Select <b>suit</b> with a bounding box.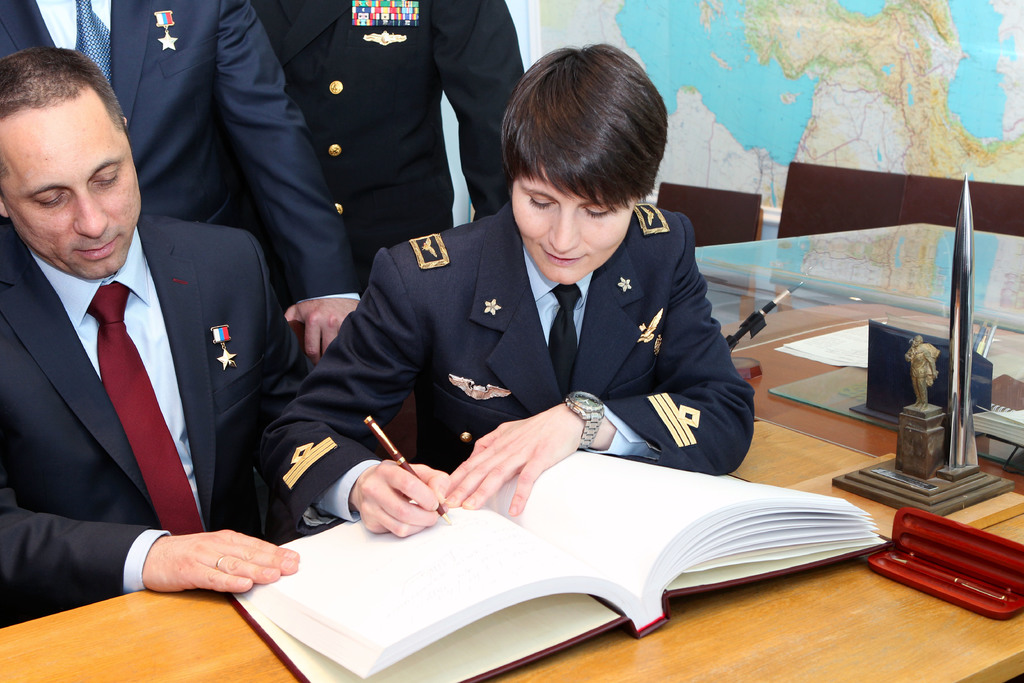
region(255, 194, 755, 541).
